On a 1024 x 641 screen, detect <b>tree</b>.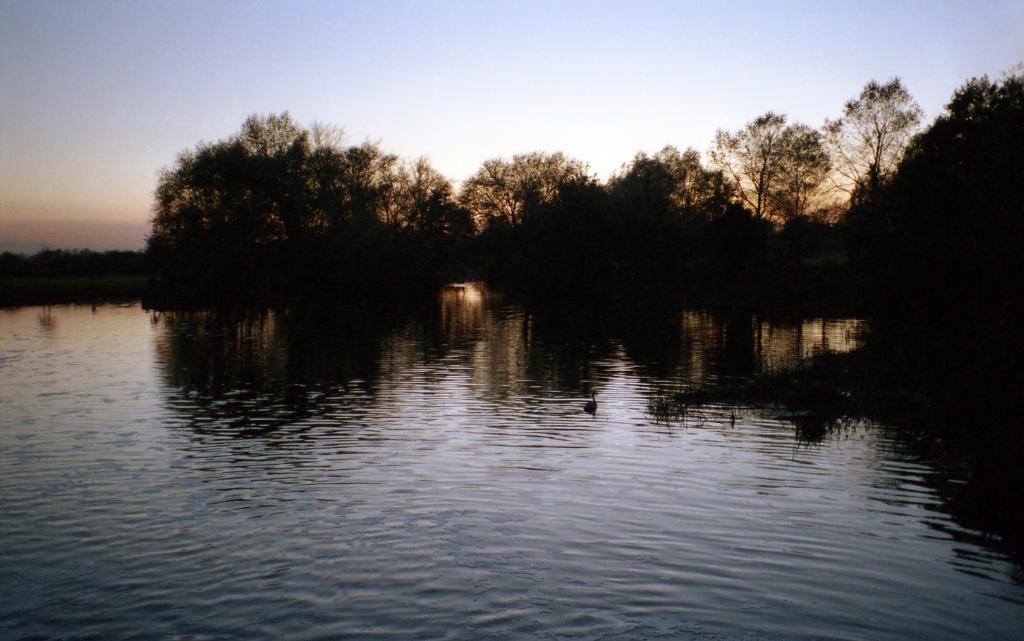
box(448, 141, 612, 234).
